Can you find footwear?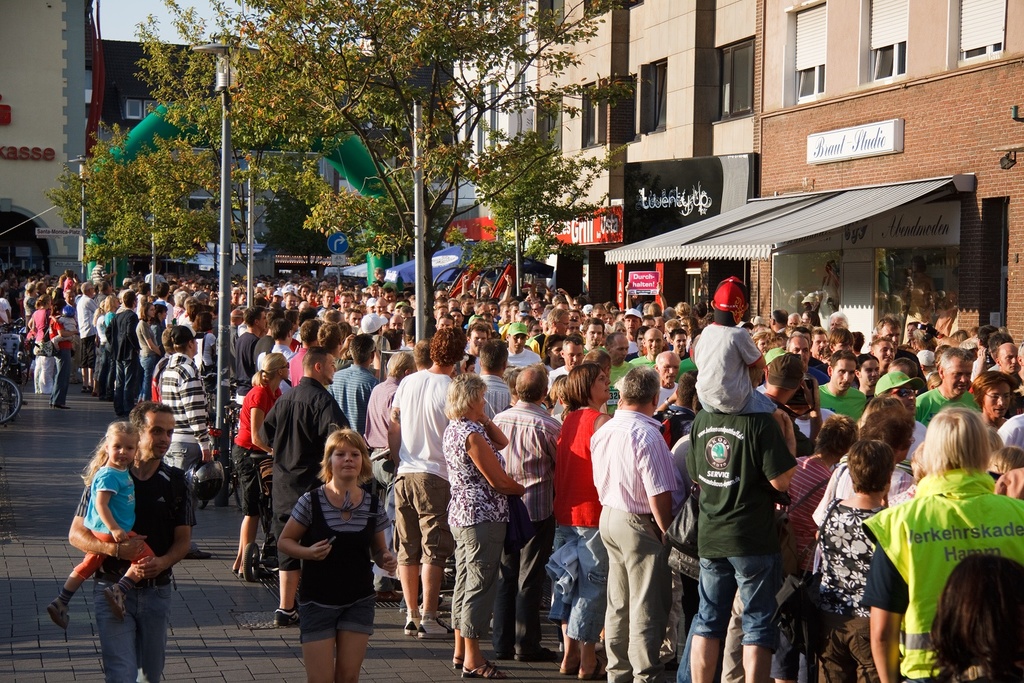
Yes, bounding box: <box>516,645,558,665</box>.
